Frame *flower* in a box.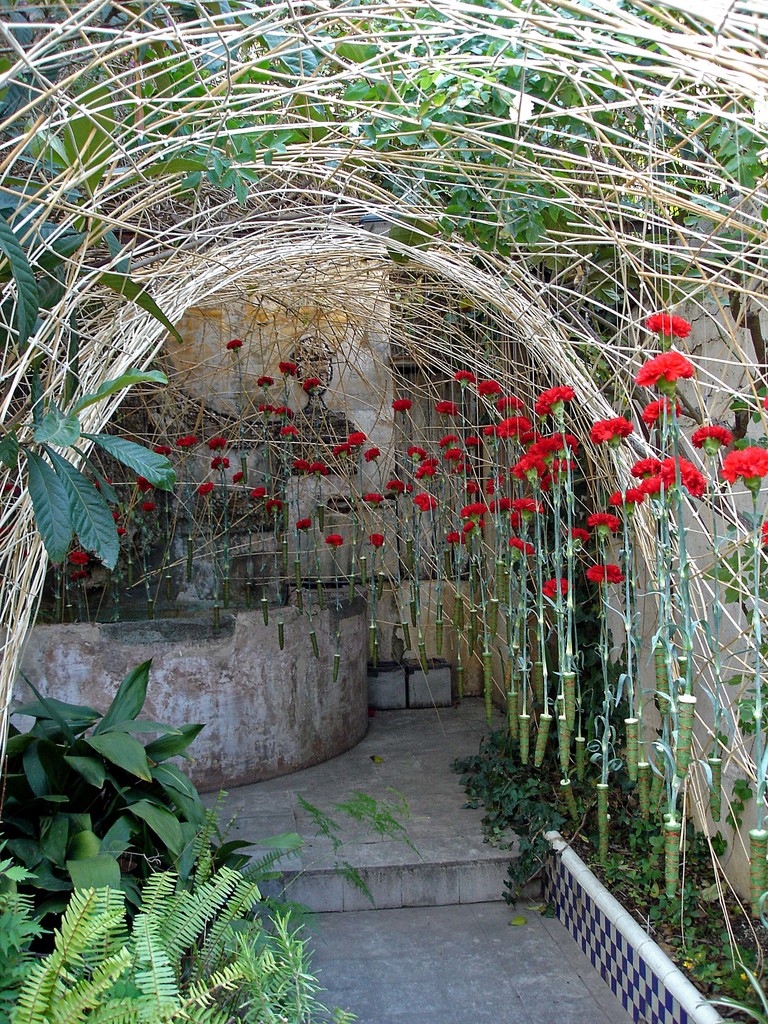
[left=498, top=394, right=522, bottom=412].
